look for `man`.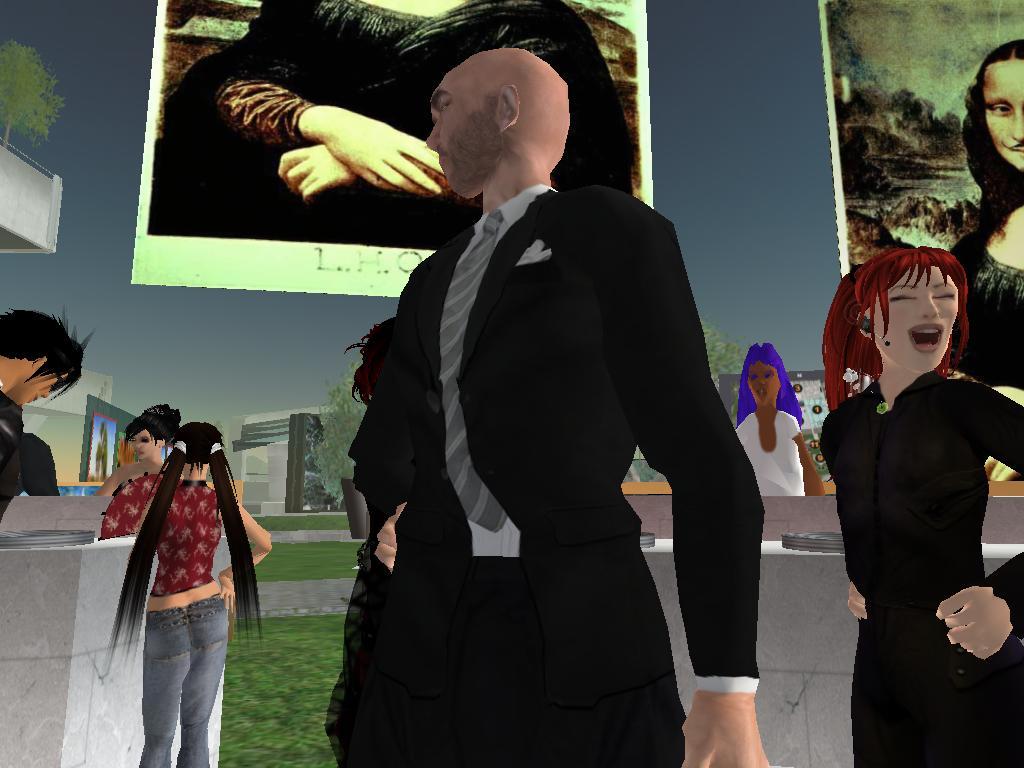
Found: locate(0, 299, 94, 507).
